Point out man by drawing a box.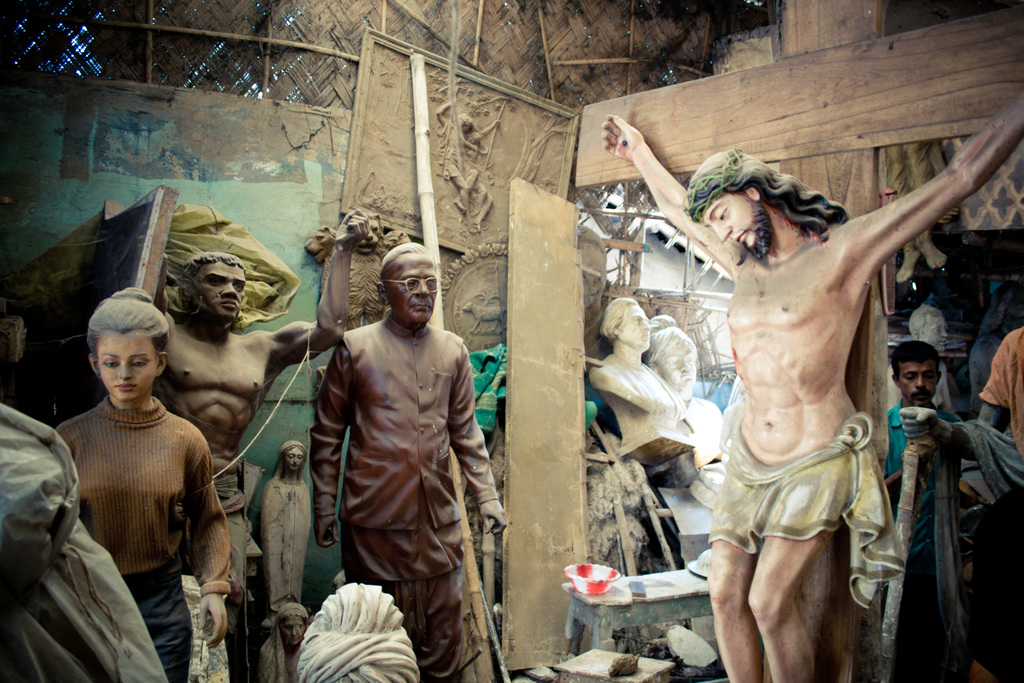
left=593, top=298, right=680, bottom=454.
